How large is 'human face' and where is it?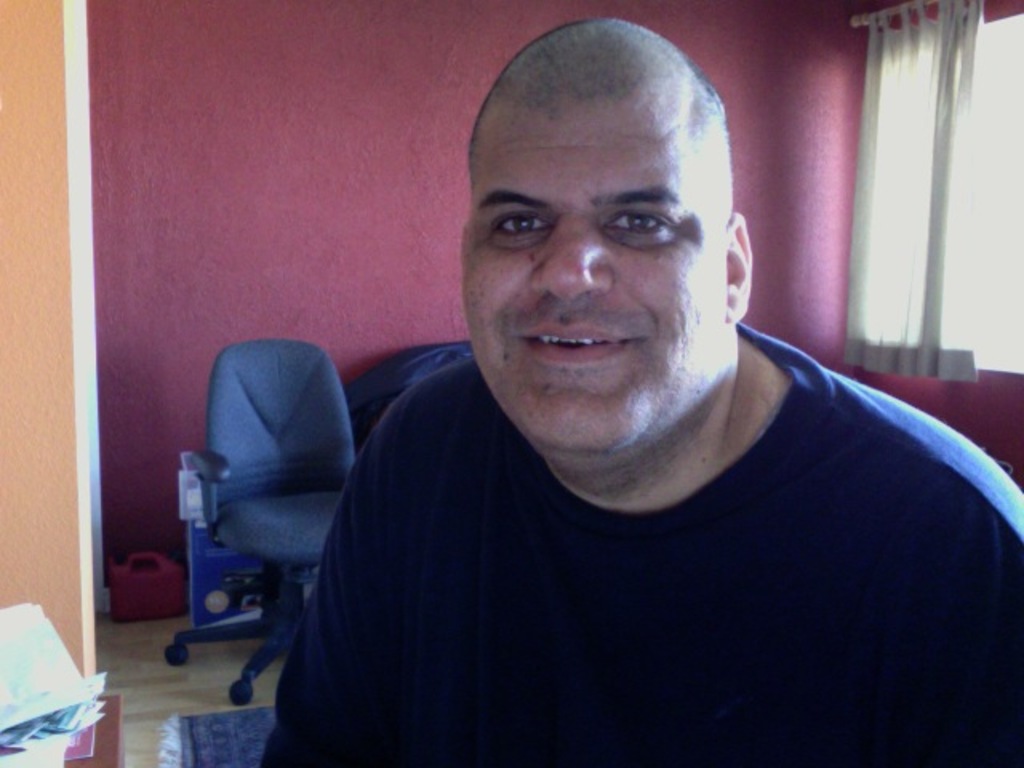
Bounding box: [x1=461, y1=106, x2=725, y2=453].
